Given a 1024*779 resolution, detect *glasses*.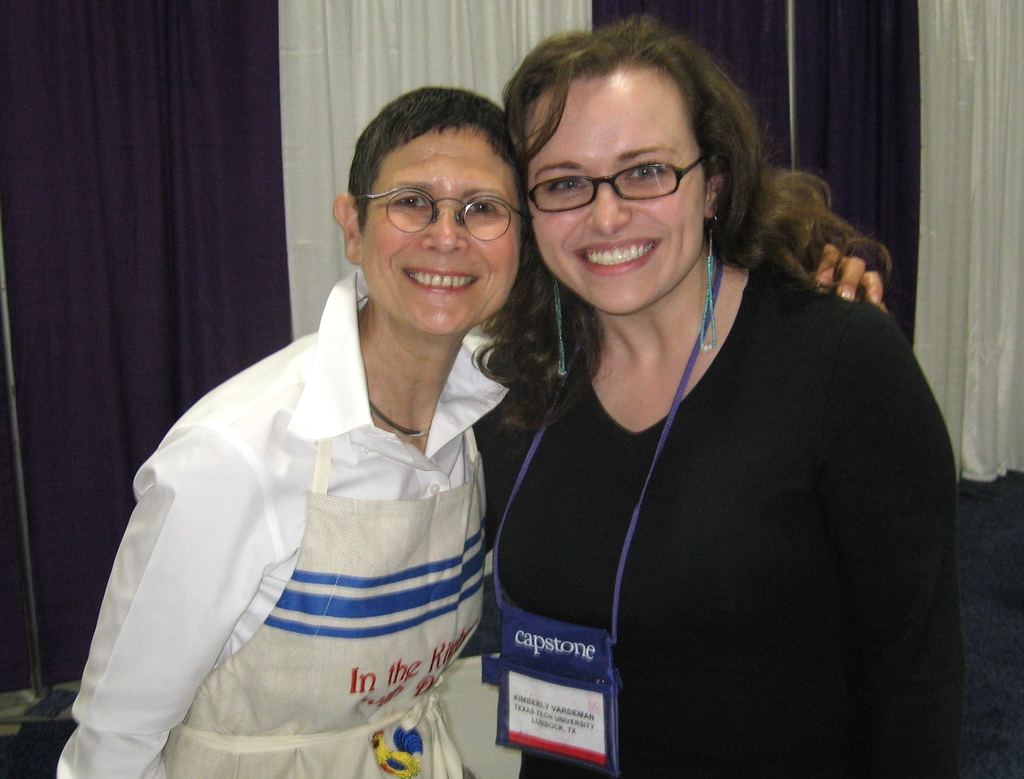
(left=361, top=182, right=535, bottom=238).
